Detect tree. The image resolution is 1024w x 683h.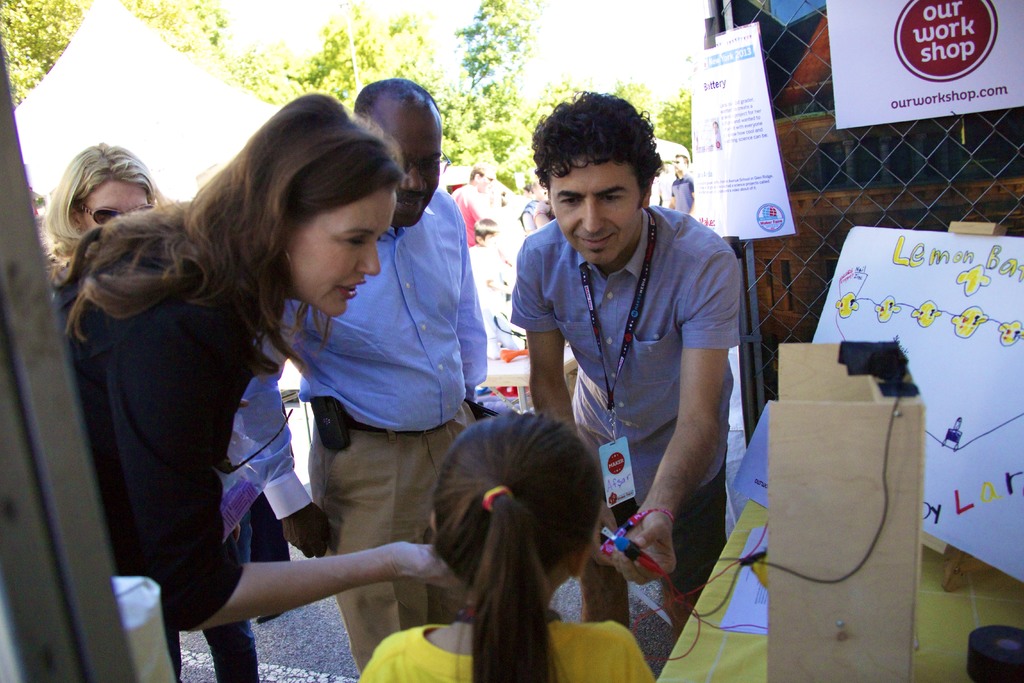
[x1=296, y1=0, x2=398, y2=112].
